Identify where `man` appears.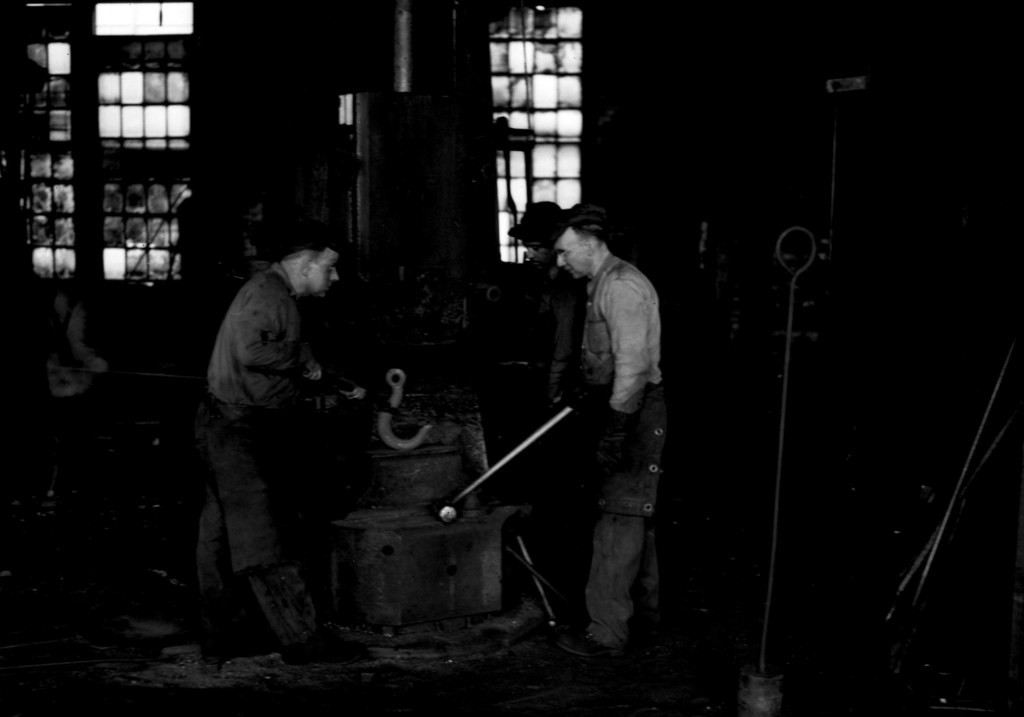
Appears at <region>504, 196, 588, 444</region>.
